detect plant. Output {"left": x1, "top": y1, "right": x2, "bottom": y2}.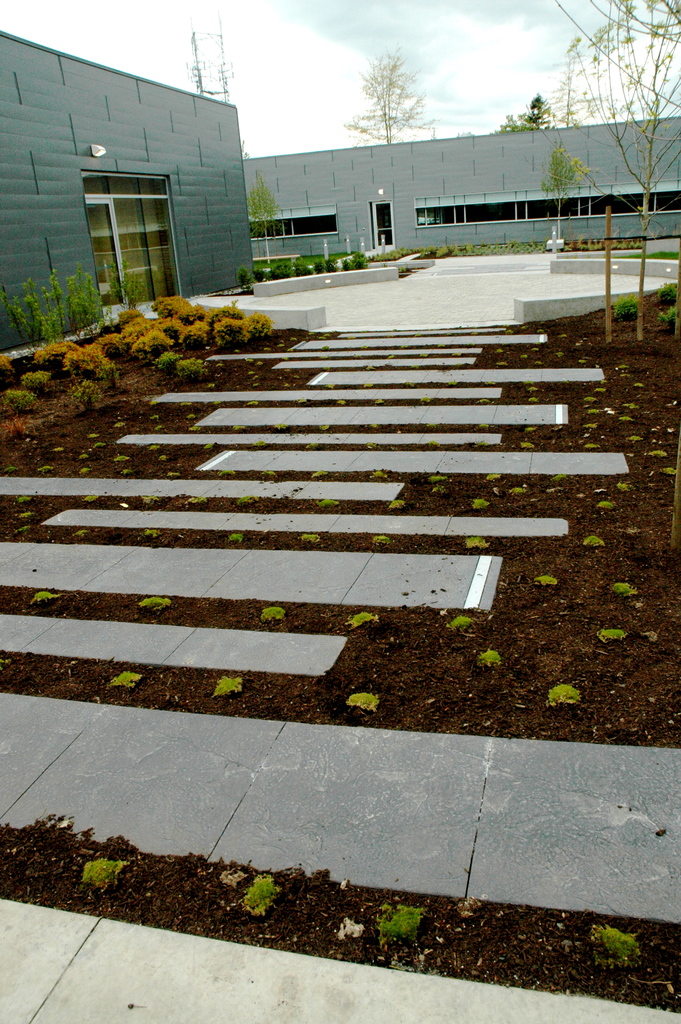
{"left": 317, "top": 493, "right": 338, "bottom": 512}.
